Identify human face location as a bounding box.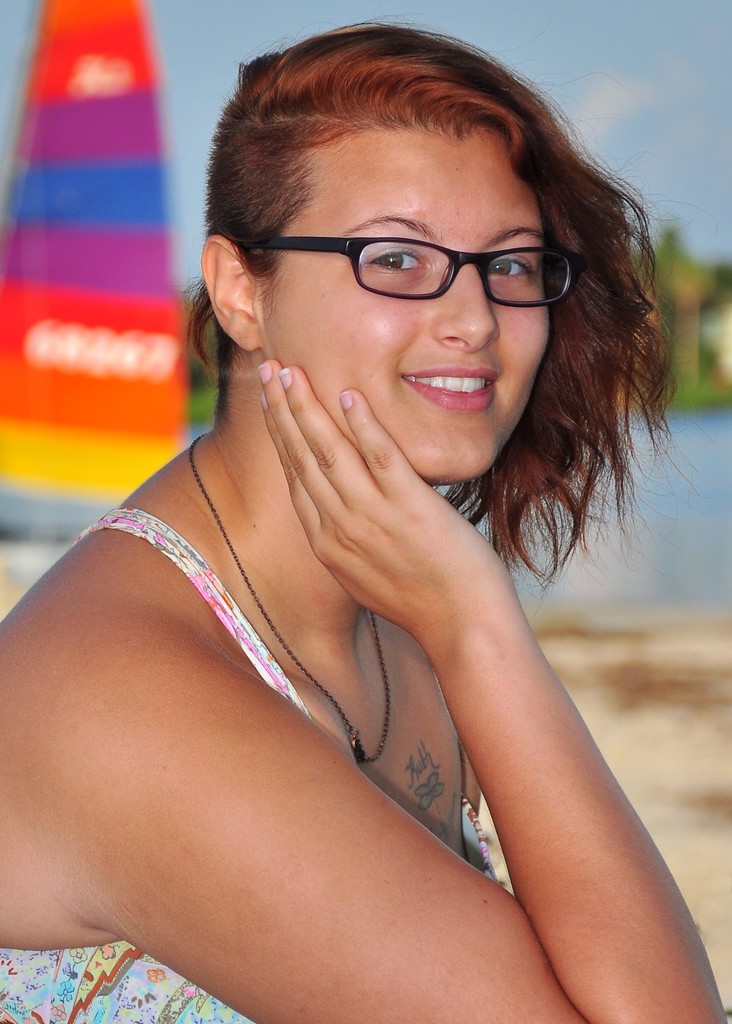
select_region(262, 111, 552, 479).
